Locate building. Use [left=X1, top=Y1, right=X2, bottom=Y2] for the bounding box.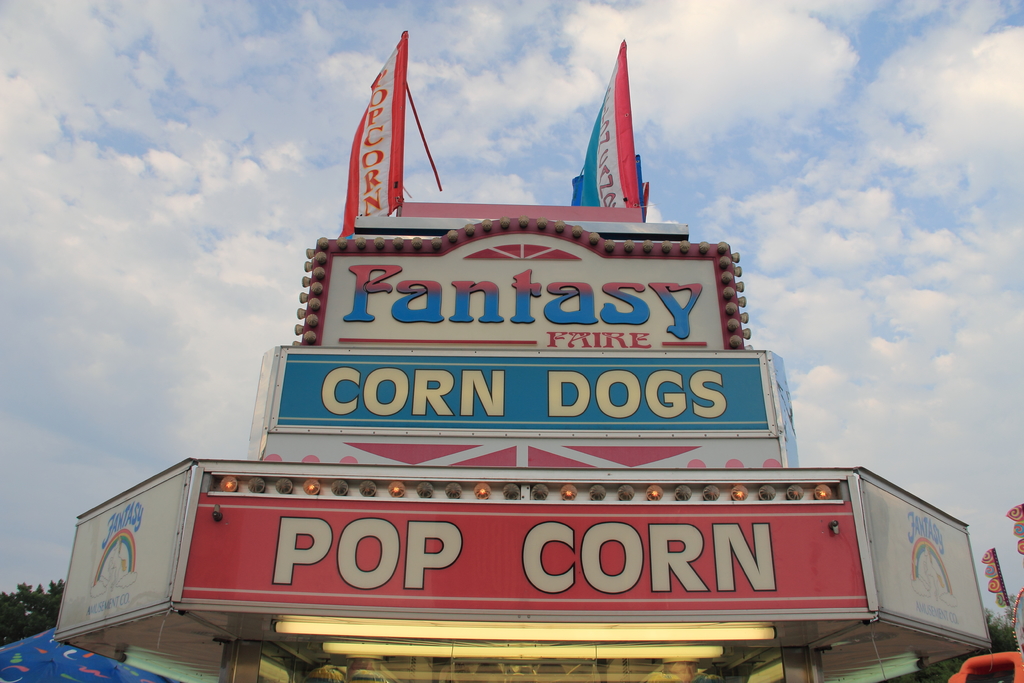
[left=0, top=201, right=995, bottom=682].
